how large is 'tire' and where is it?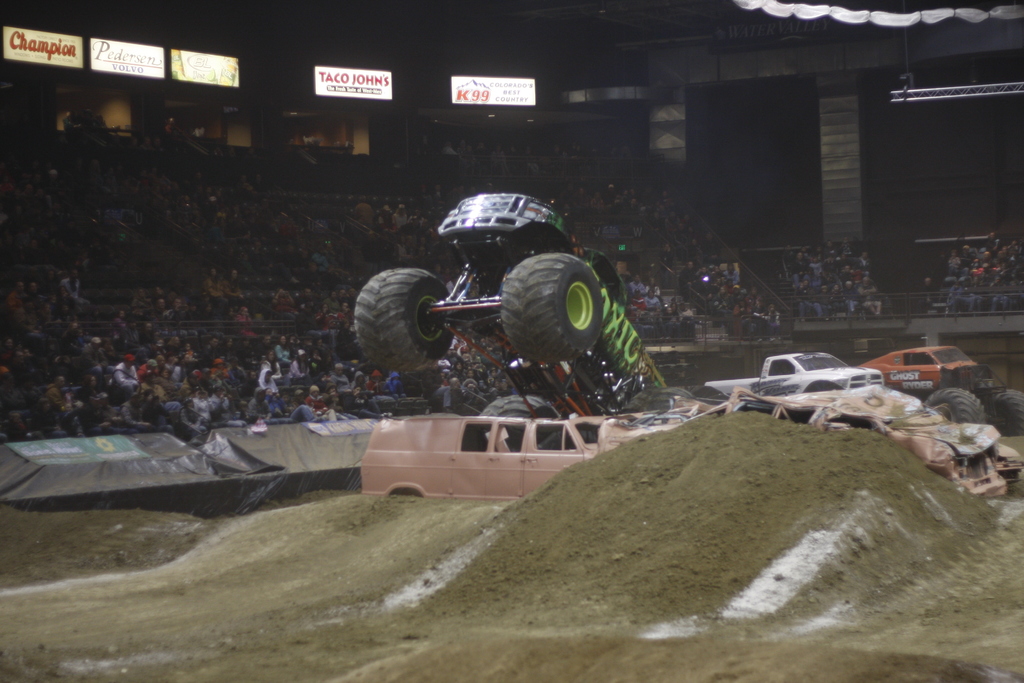
Bounding box: [x1=479, y1=394, x2=568, y2=459].
